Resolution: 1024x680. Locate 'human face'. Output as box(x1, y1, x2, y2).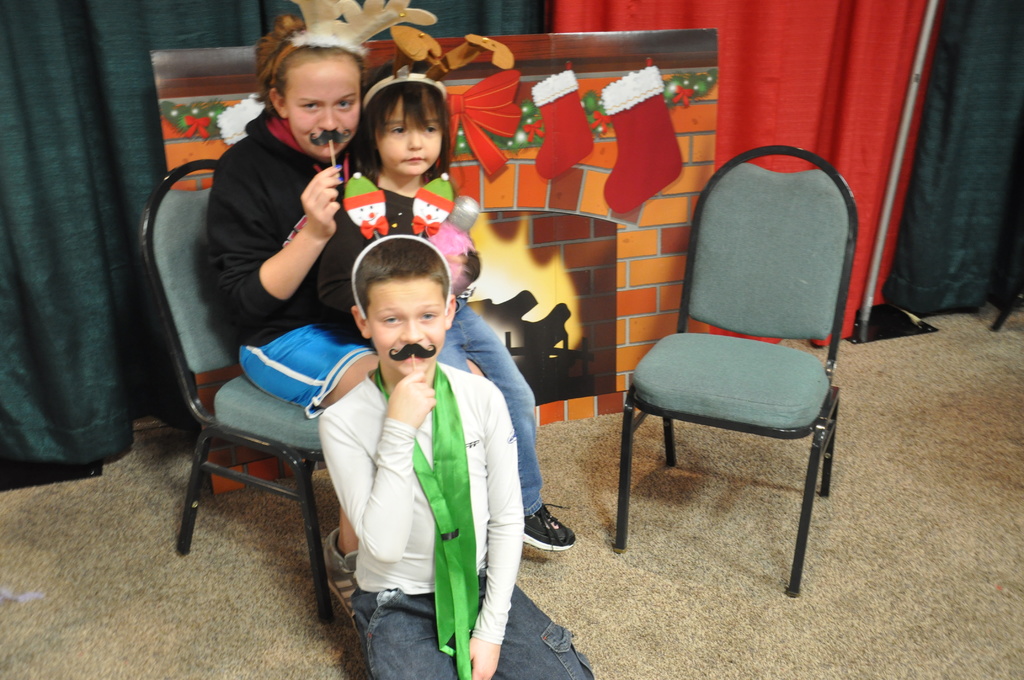
box(374, 96, 442, 176).
